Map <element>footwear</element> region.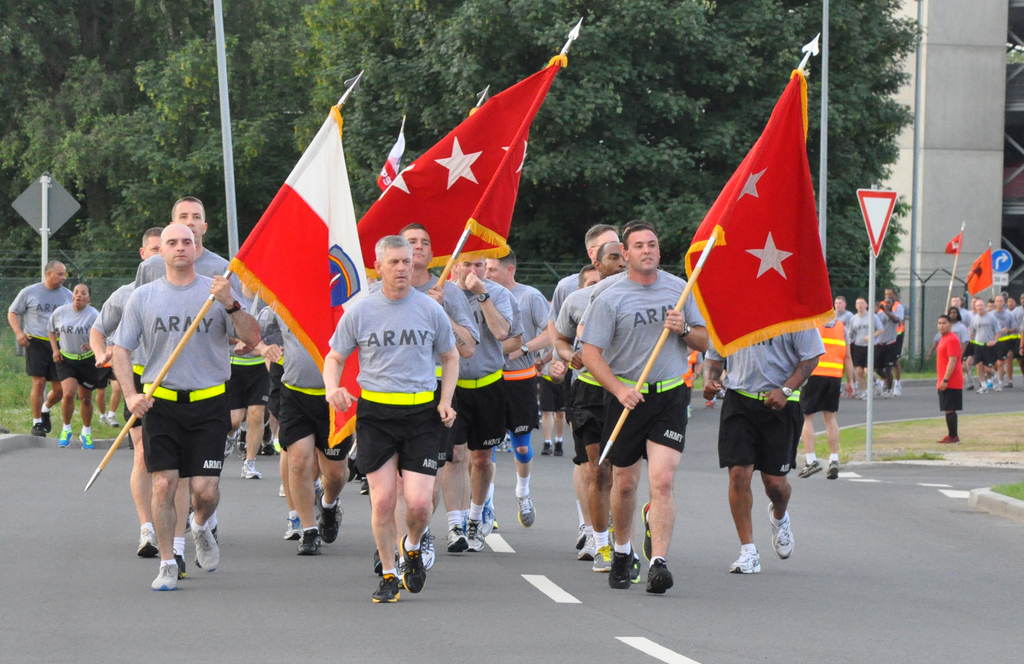
Mapped to locate(825, 460, 842, 483).
